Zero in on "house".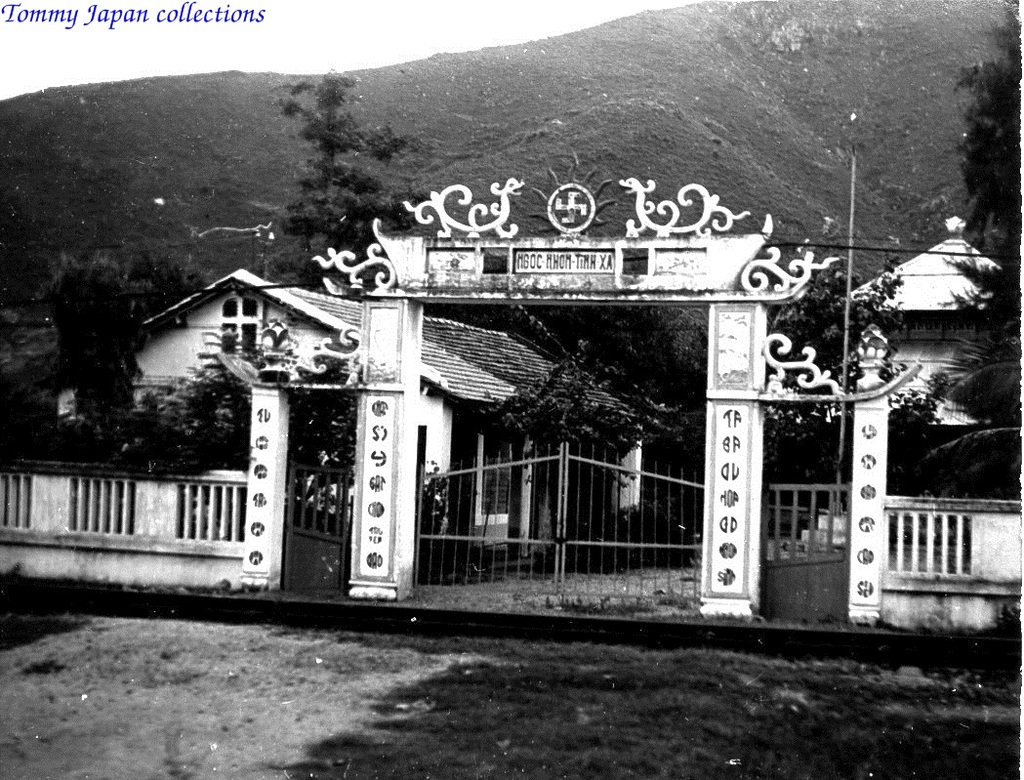
Zeroed in: {"left": 841, "top": 206, "right": 1022, "bottom": 457}.
